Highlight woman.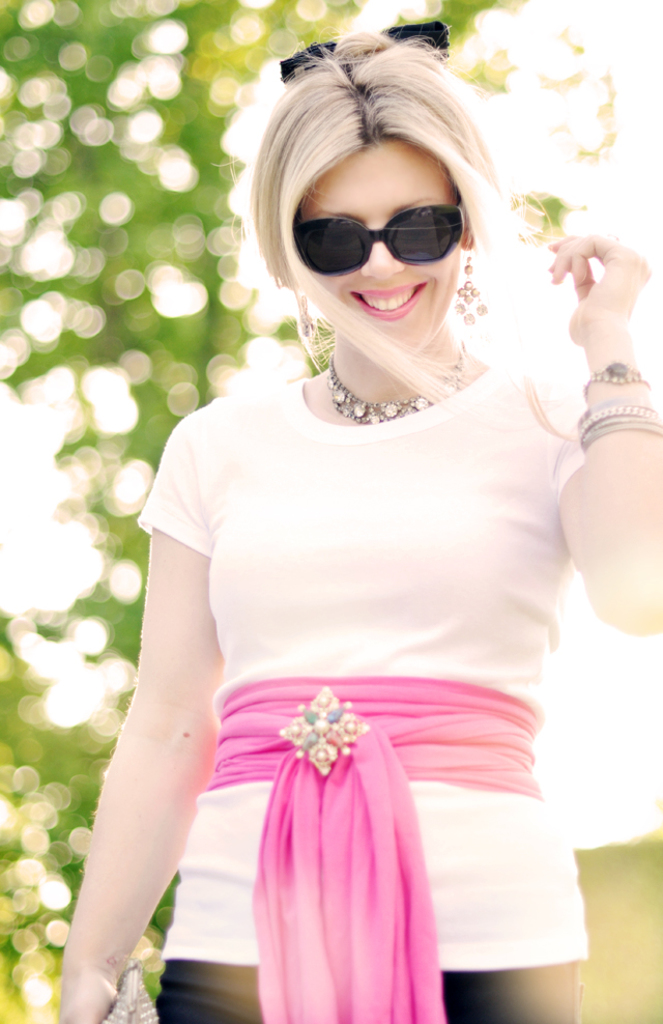
Highlighted region: <bbox>53, 20, 662, 1023</bbox>.
